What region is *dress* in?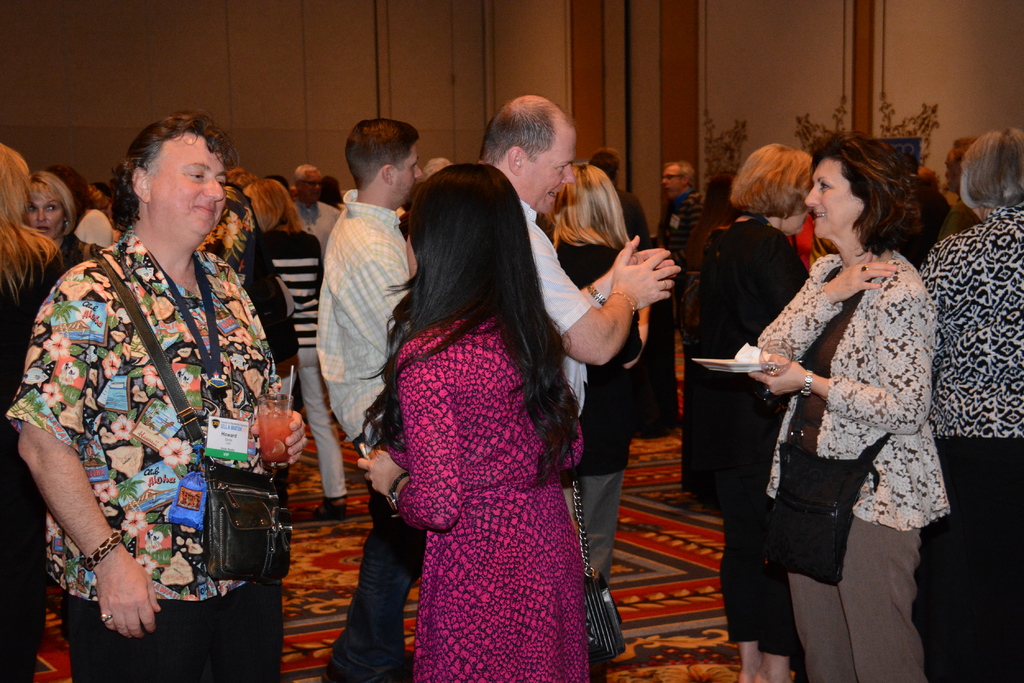
0/252/63/681.
